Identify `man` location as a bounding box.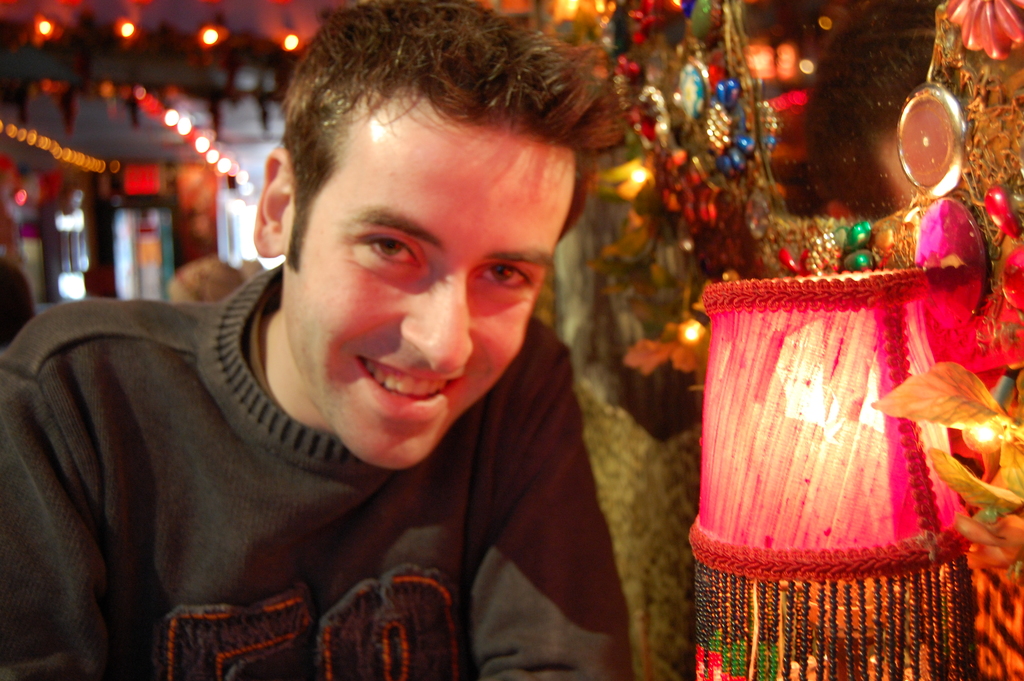
bbox(0, 0, 634, 680).
